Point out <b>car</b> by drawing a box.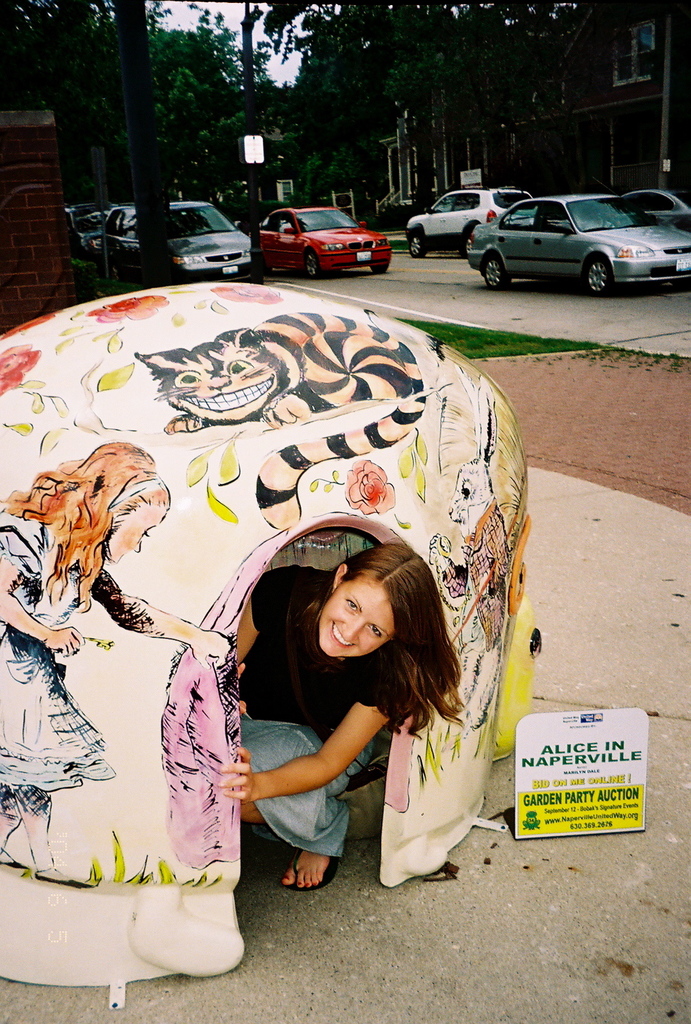
bbox=[621, 188, 690, 232].
